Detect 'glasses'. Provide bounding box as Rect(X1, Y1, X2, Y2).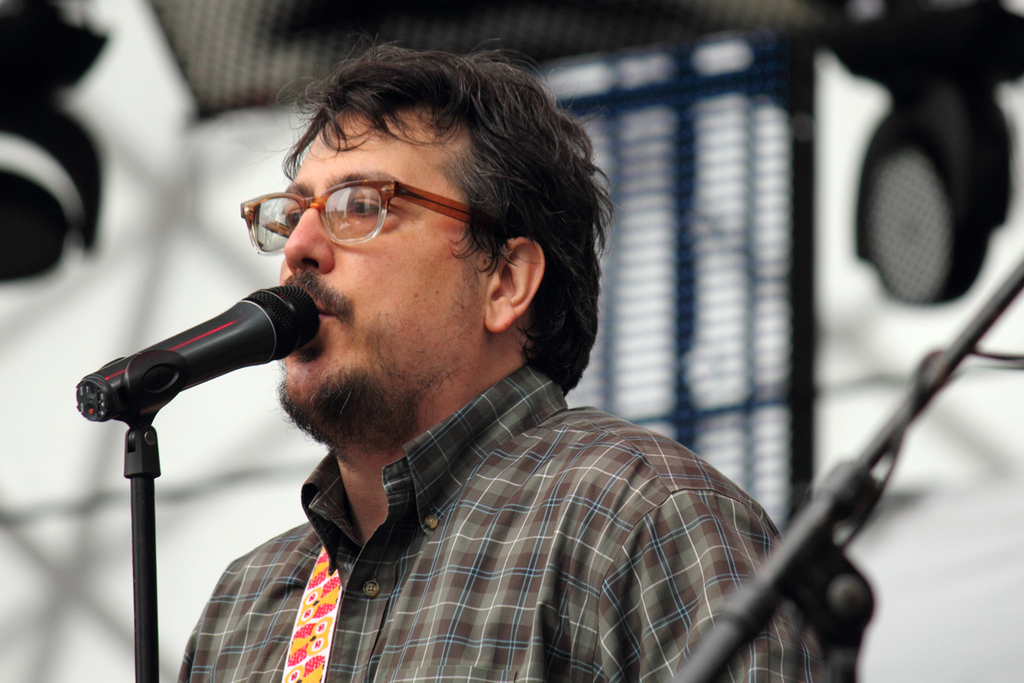
Rect(216, 171, 492, 242).
